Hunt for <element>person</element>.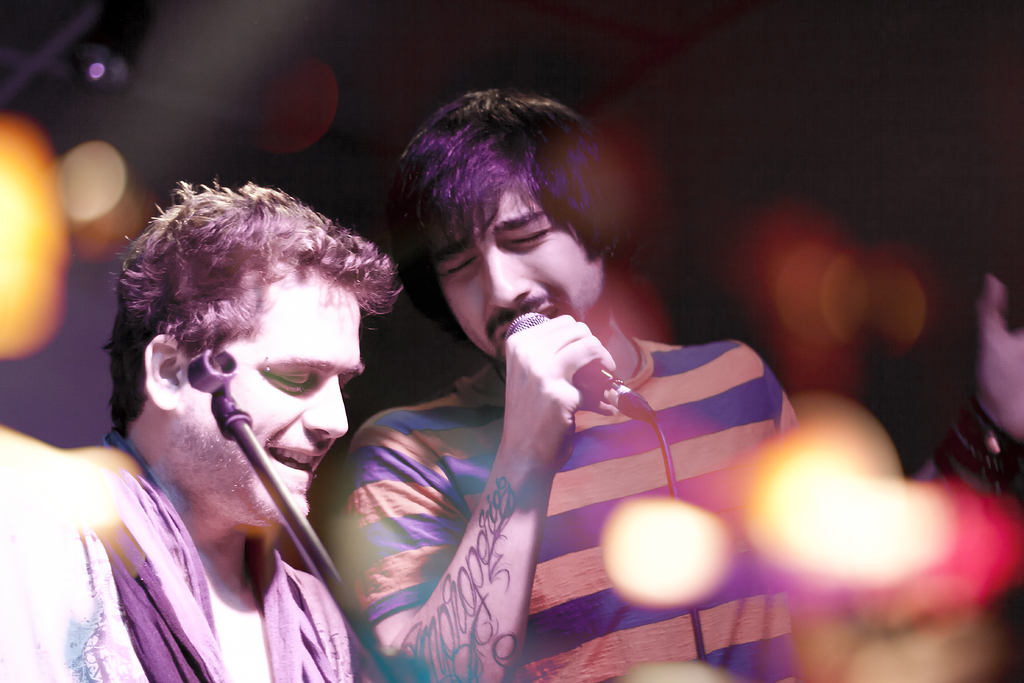
Hunted down at BBox(0, 180, 402, 682).
